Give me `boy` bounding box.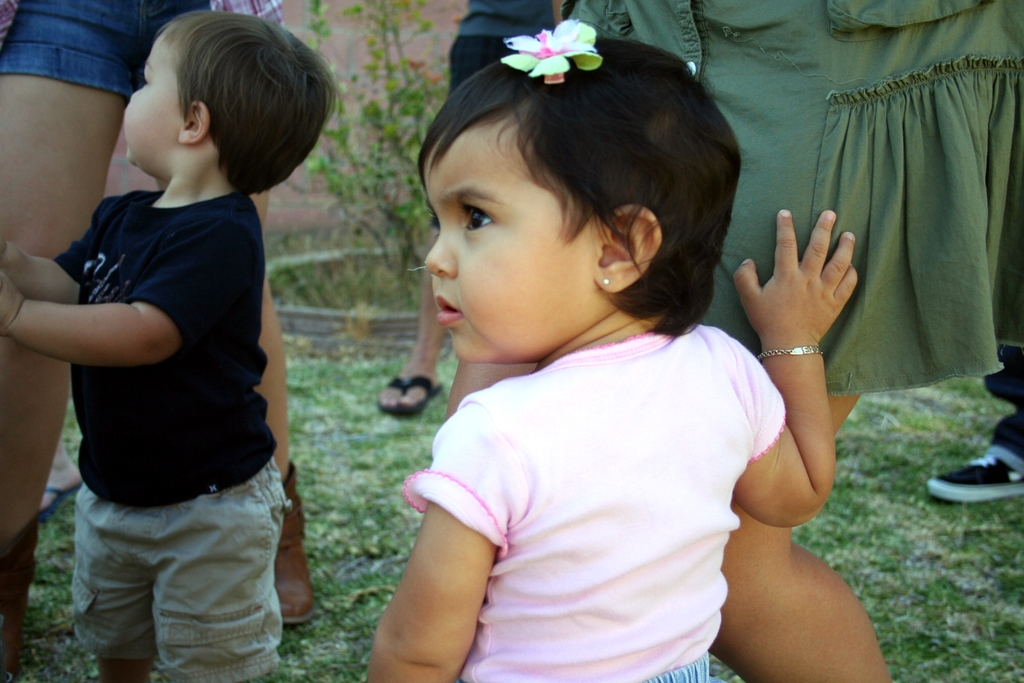
bbox(3, 10, 347, 682).
